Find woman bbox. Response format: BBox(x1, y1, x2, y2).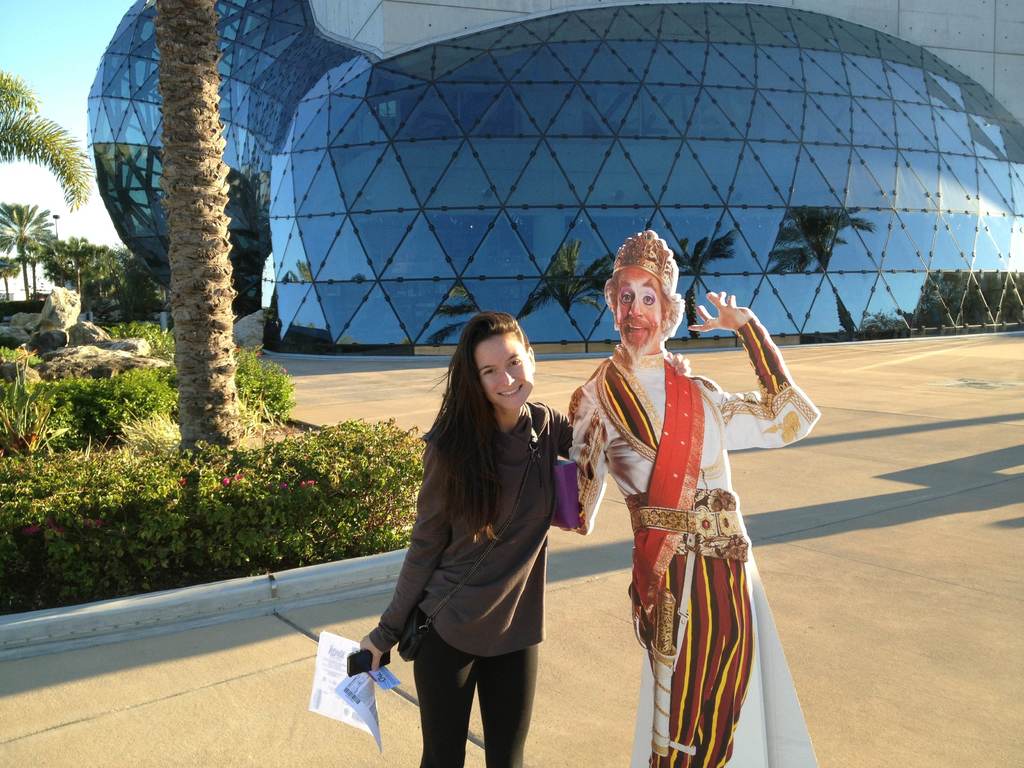
BBox(351, 317, 607, 767).
